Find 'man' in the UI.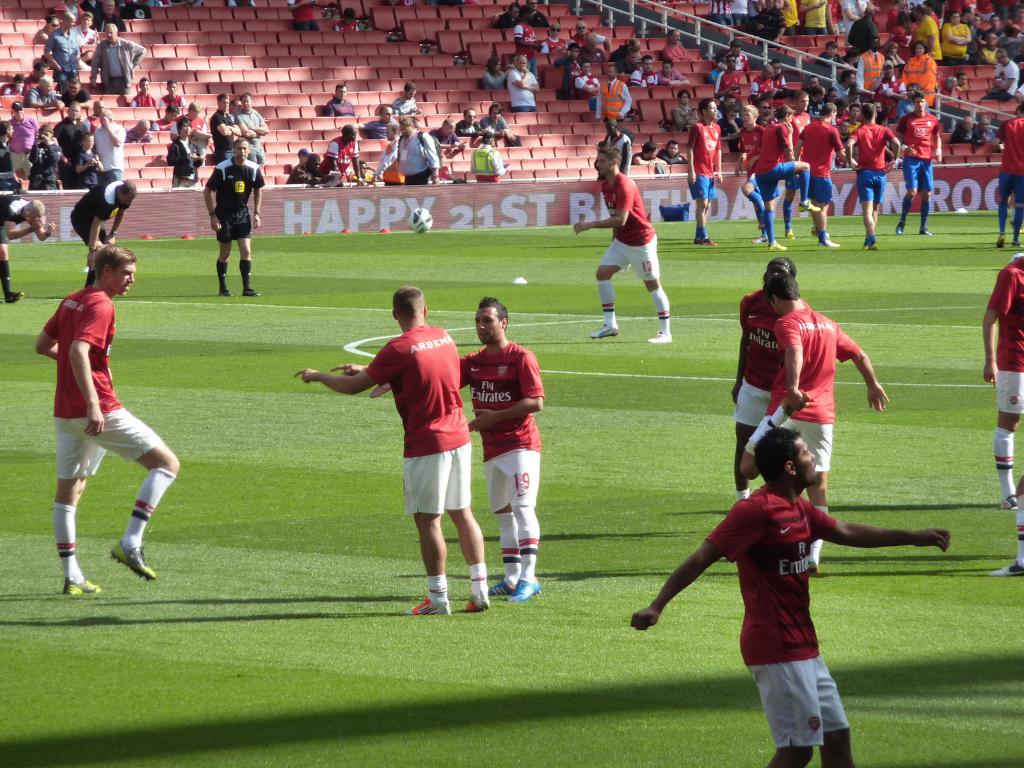
UI element at [left=733, top=99, right=770, bottom=239].
